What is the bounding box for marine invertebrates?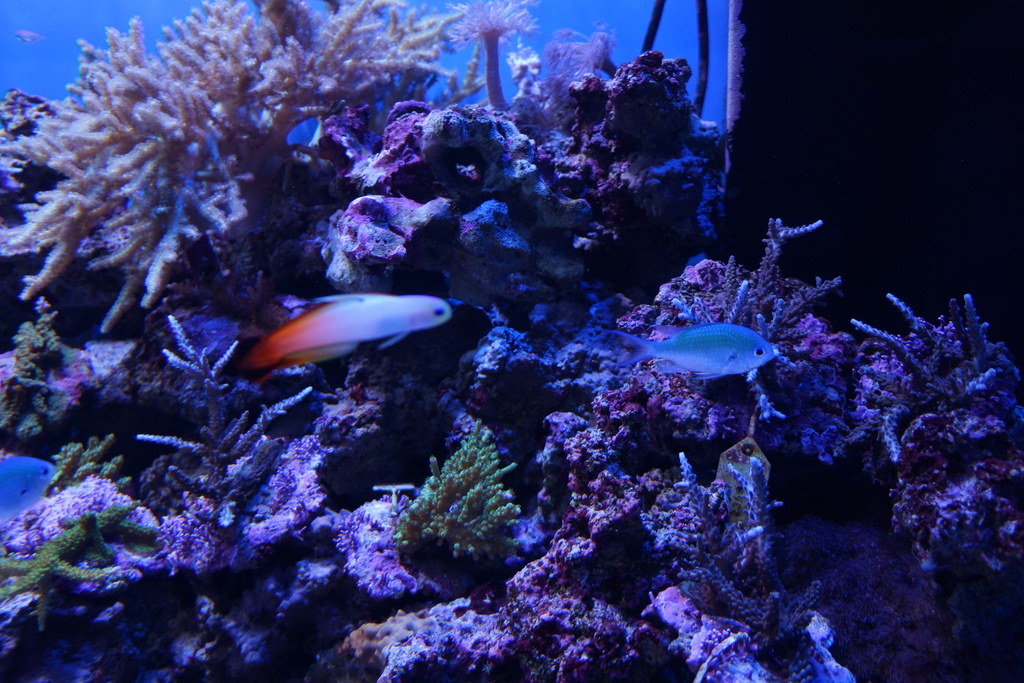
[left=435, top=0, right=526, bottom=115].
